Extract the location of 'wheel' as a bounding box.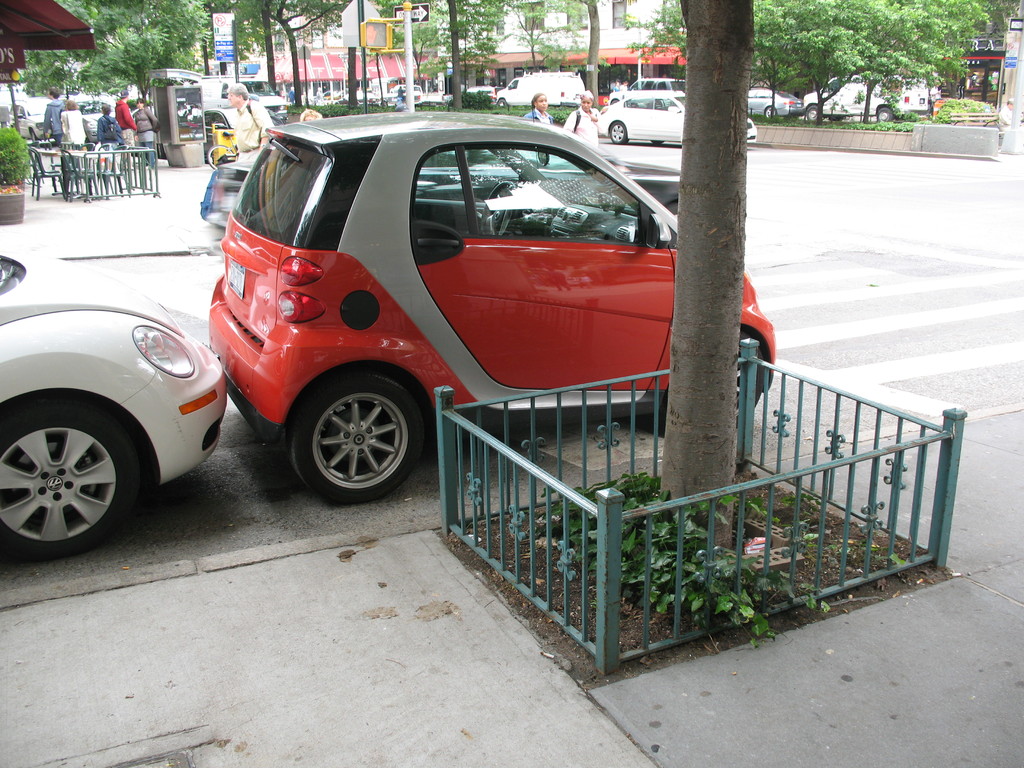
box=[648, 138, 662, 147].
